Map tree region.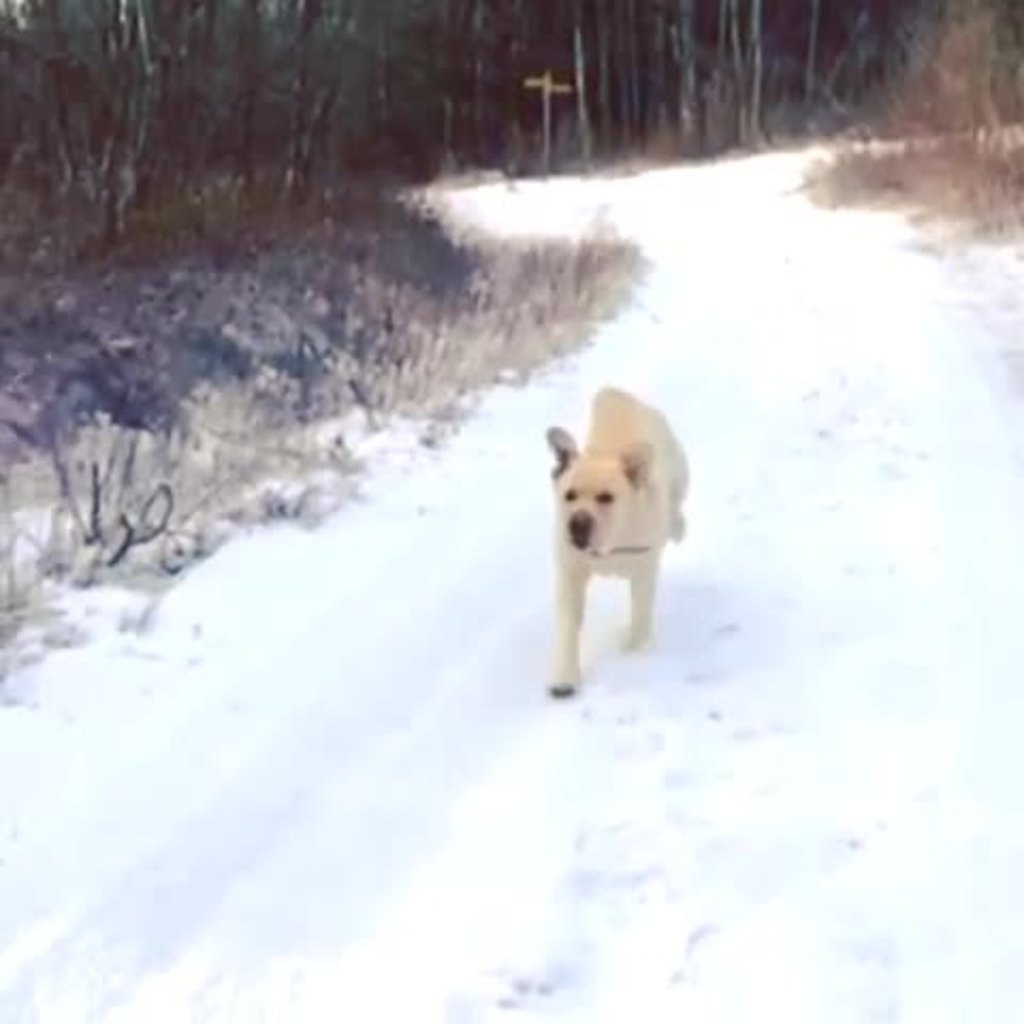
Mapped to [358,0,567,188].
